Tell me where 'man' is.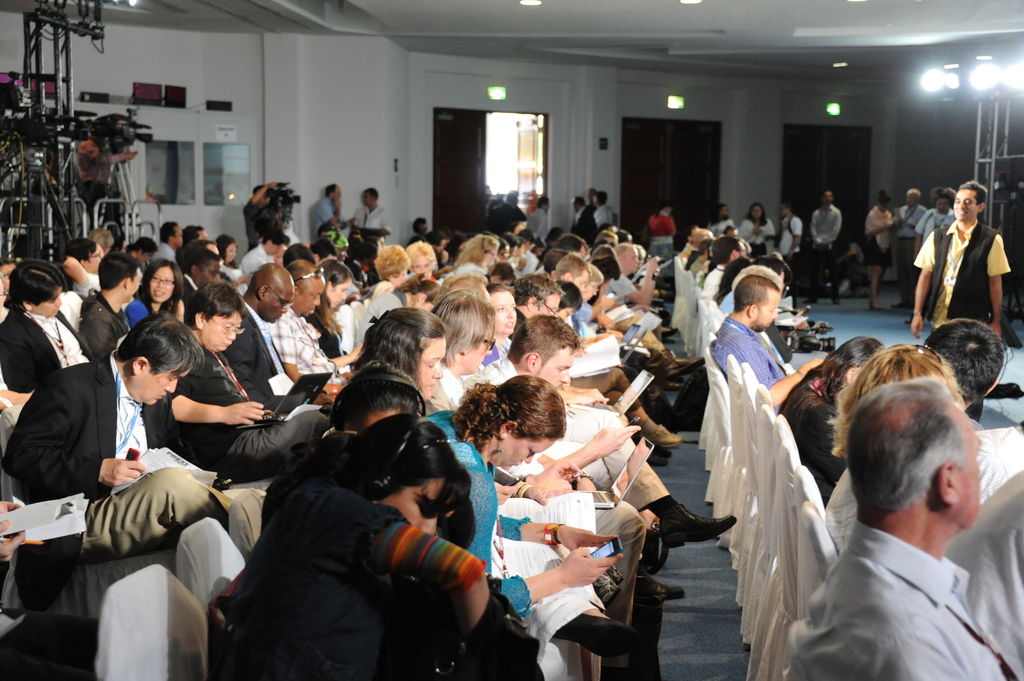
'man' is at (551, 257, 586, 298).
